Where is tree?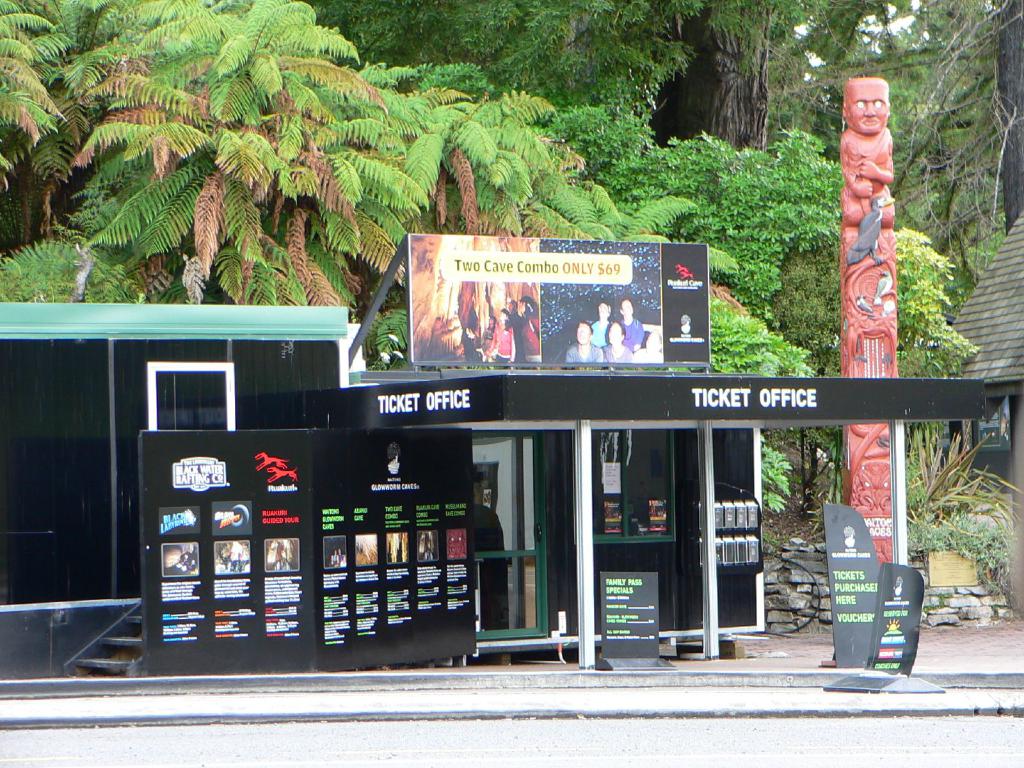
bbox(901, 403, 1018, 596).
